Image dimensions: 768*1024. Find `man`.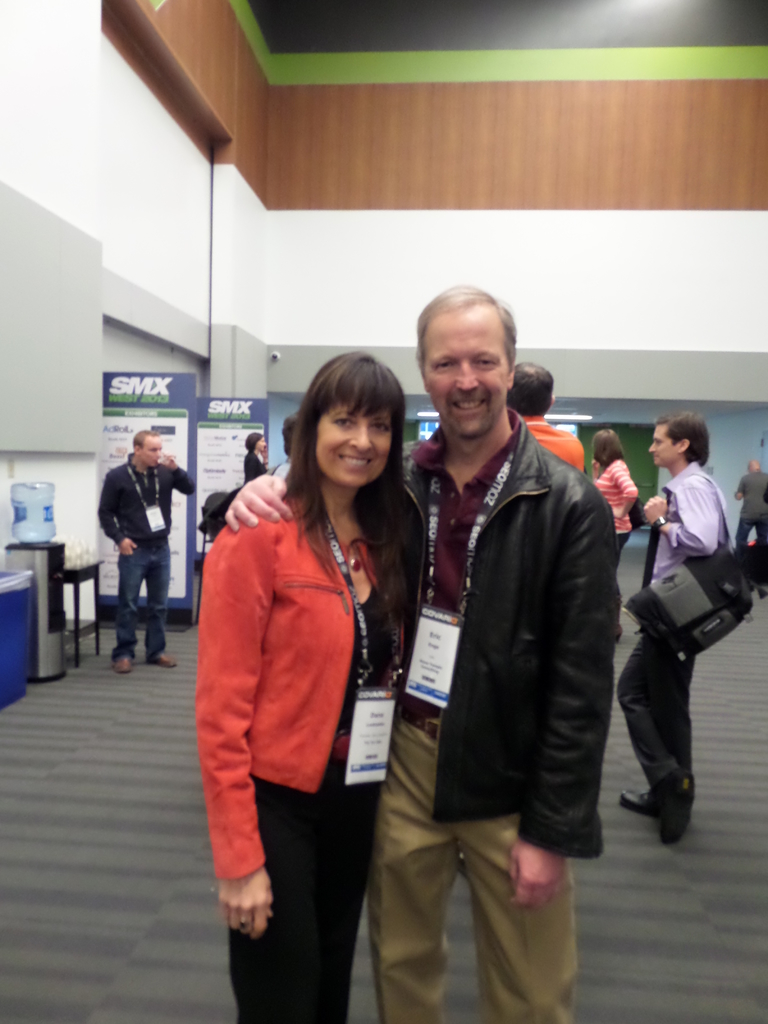
612 415 737 856.
